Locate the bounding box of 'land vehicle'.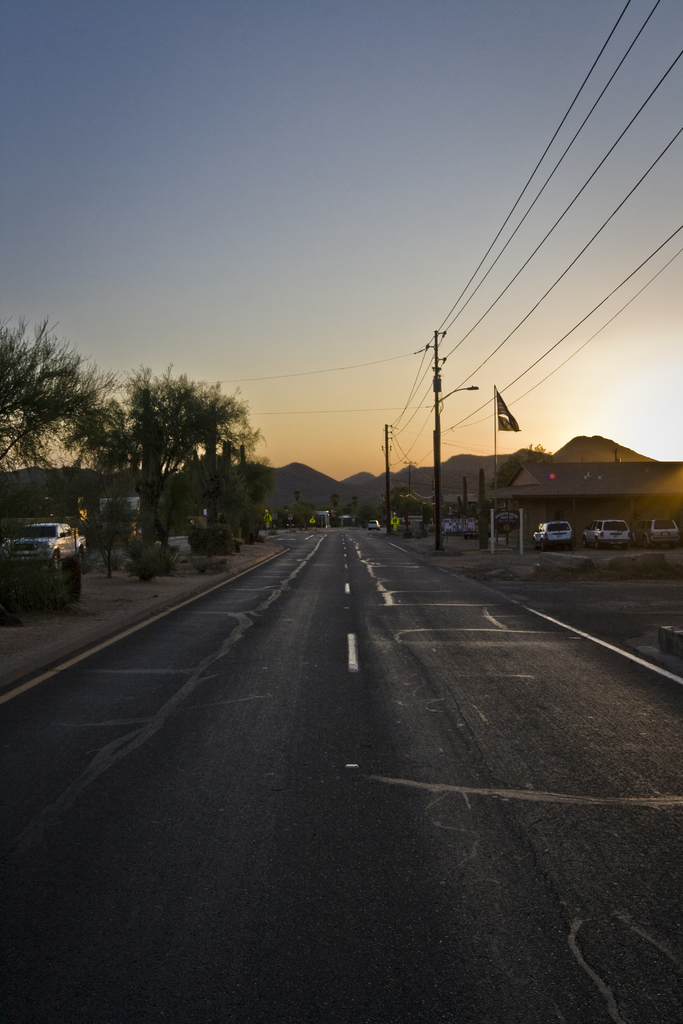
Bounding box: crop(584, 520, 637, 550).
